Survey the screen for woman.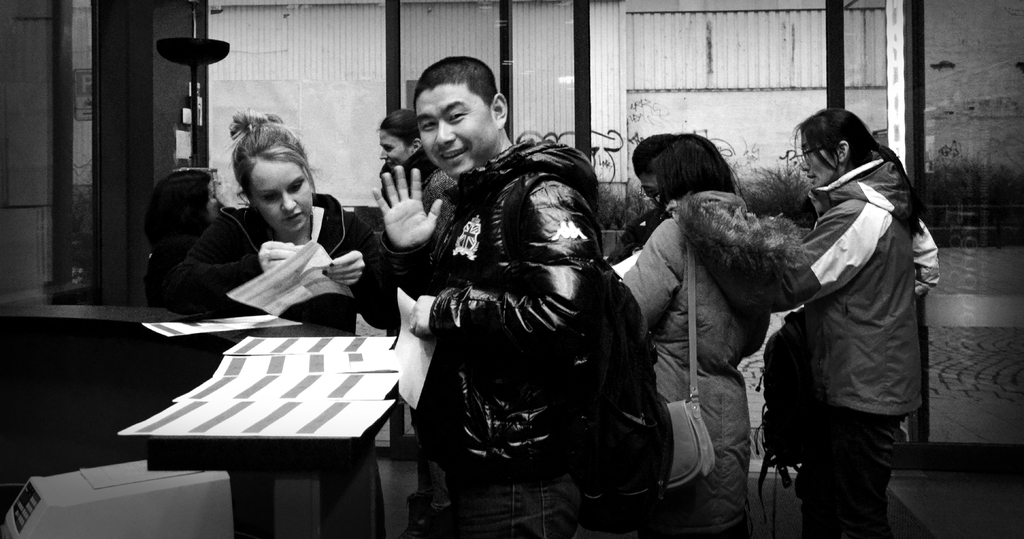
Survey found: 781:106:938:538.
